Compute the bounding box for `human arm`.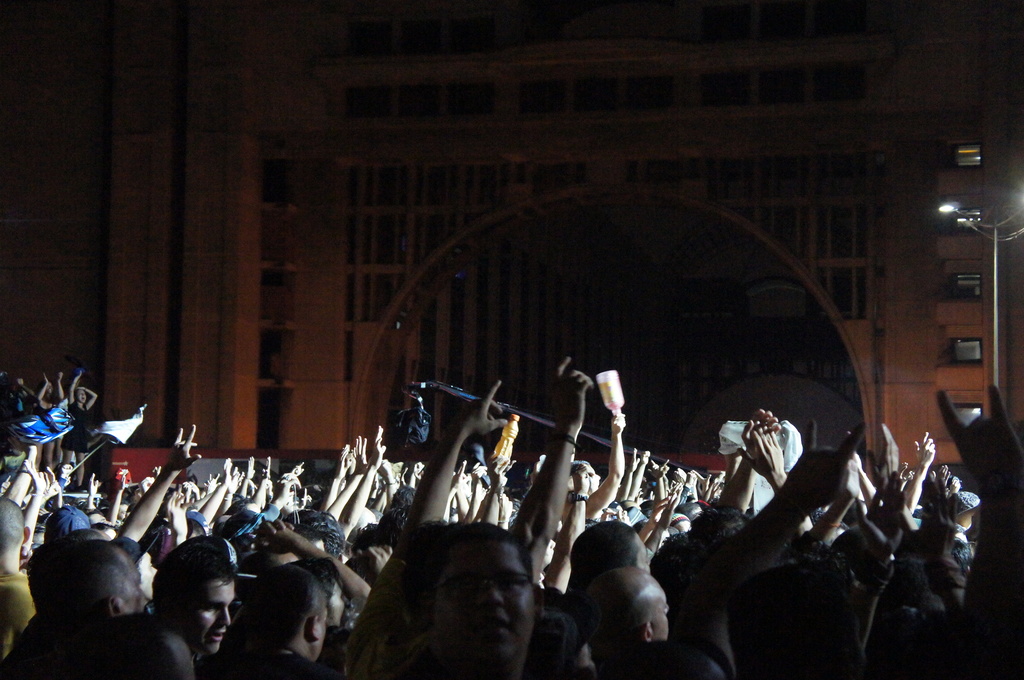
63/368/84/412.
